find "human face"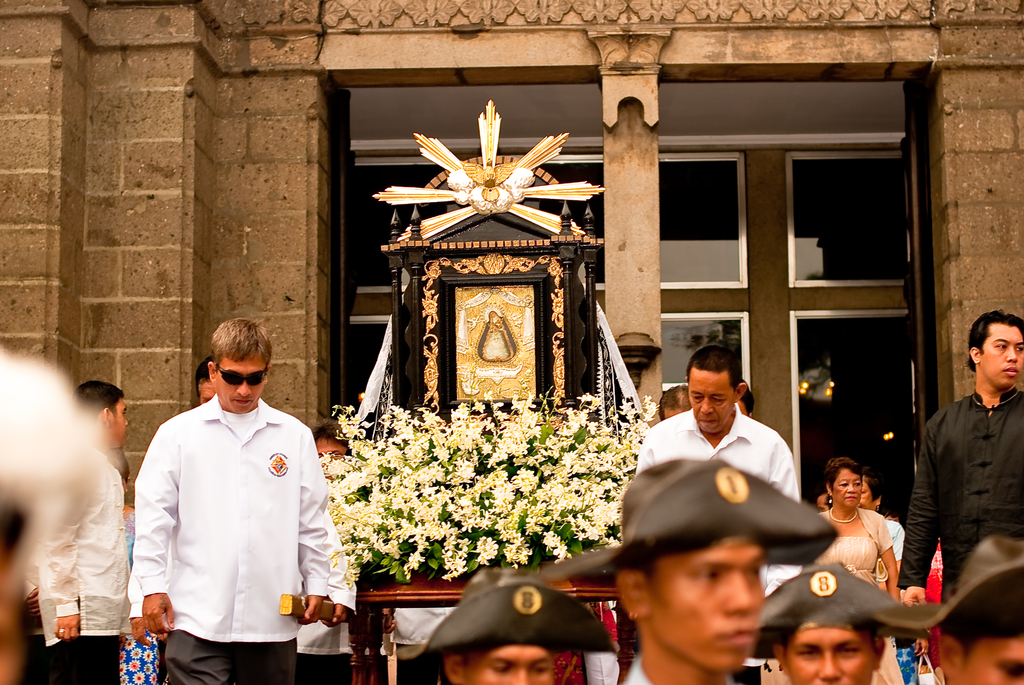
detection(465, 643, 554, 684)
